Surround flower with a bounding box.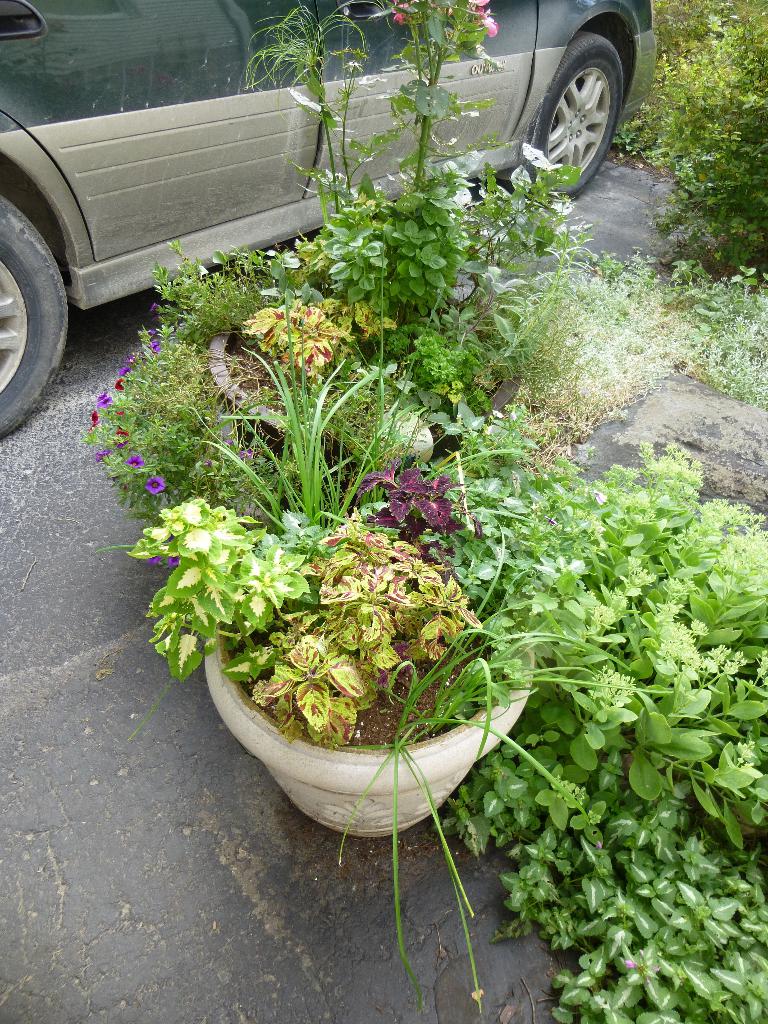
(125,456,145,474).
